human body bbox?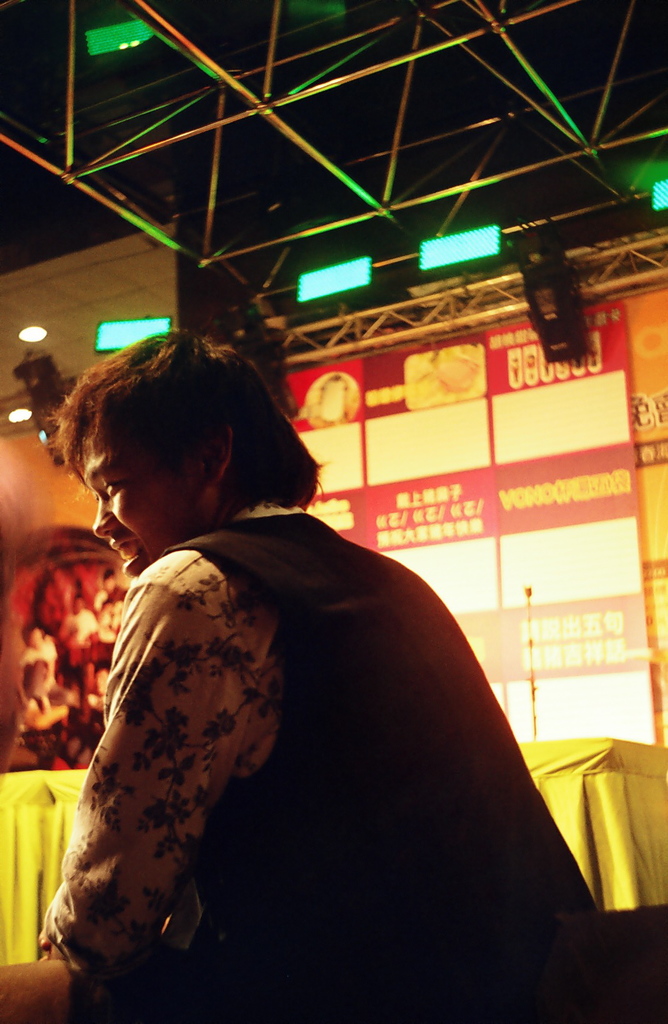
detection(80, 378, 575, 1021)
